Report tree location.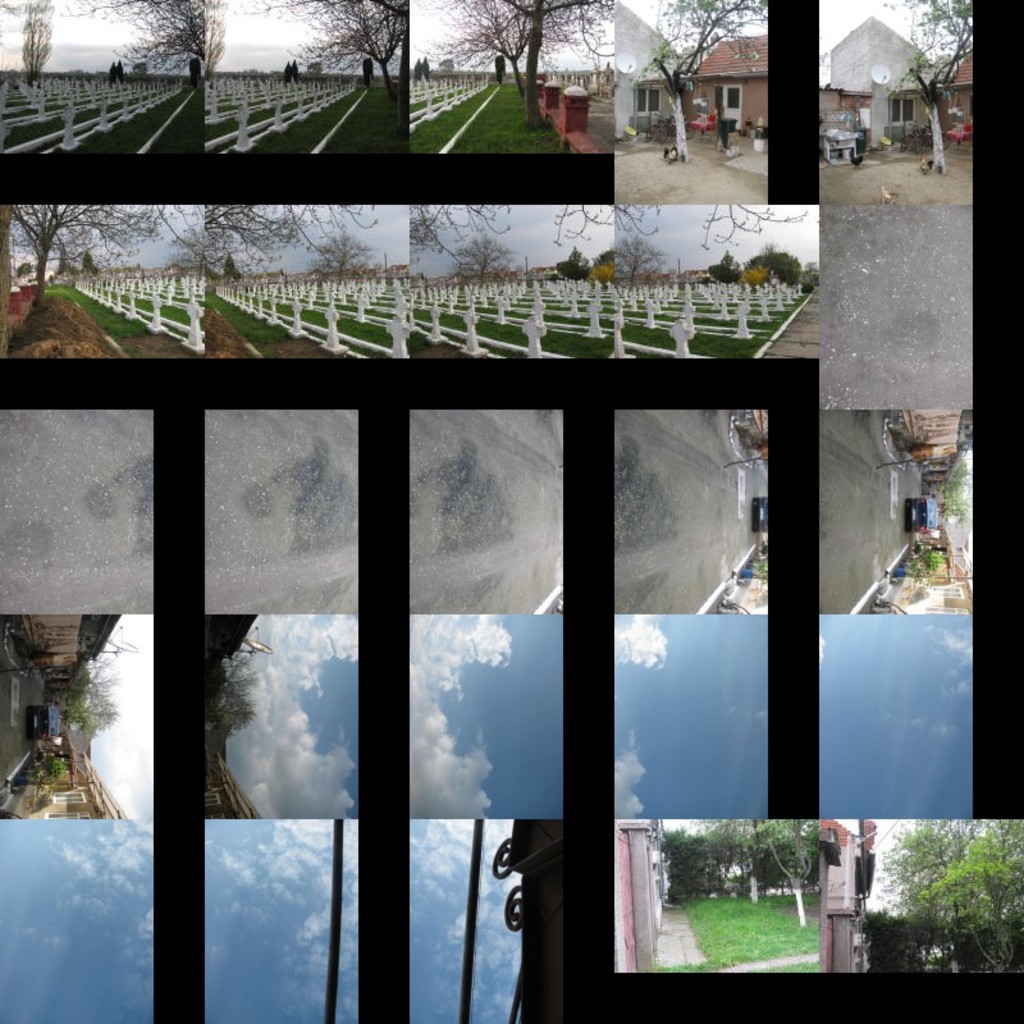
Report: 426, 17, 575, 97.
